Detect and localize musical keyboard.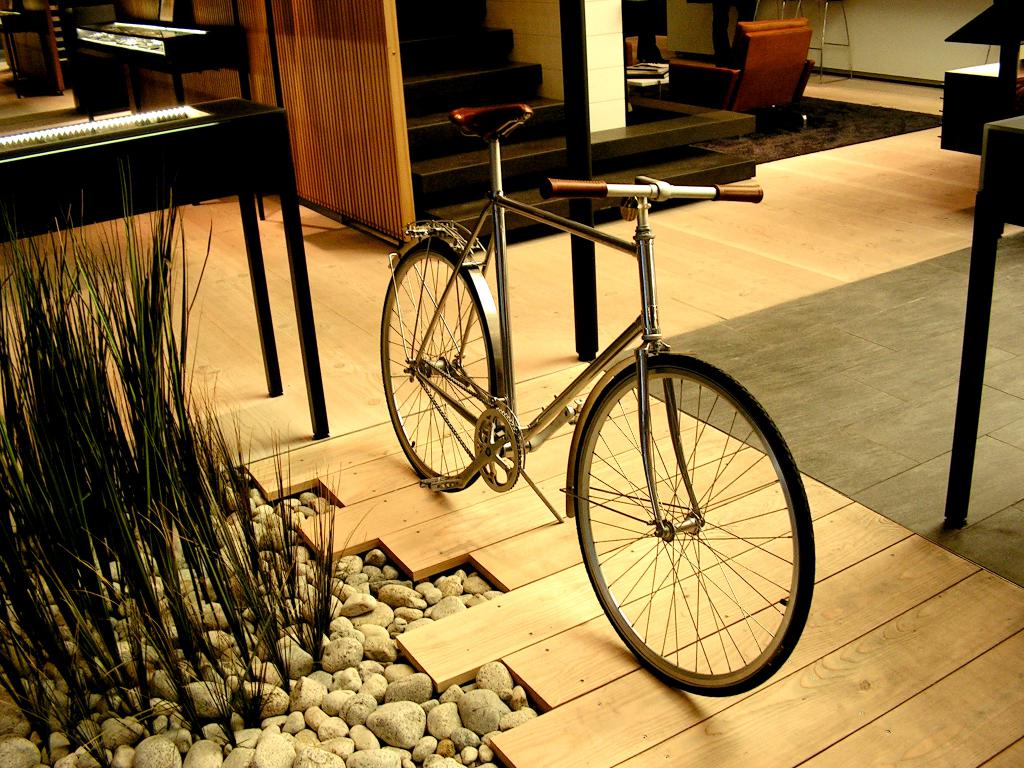
Localized at bbox=(0, 90, 292, 164).
